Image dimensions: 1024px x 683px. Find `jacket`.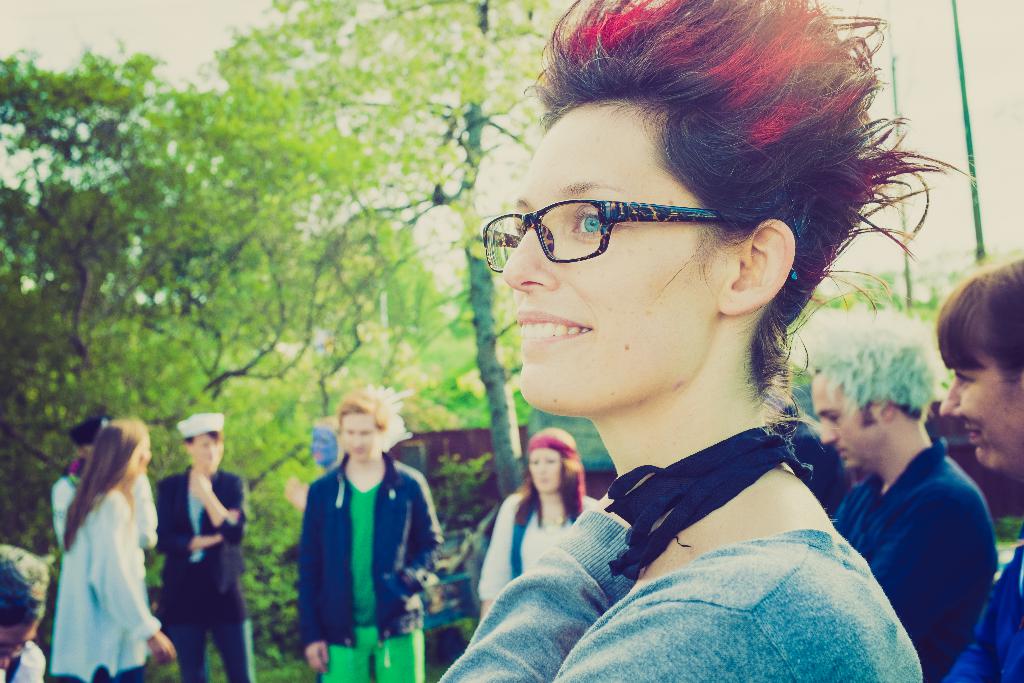
region(833, 432, 1001, 682).
